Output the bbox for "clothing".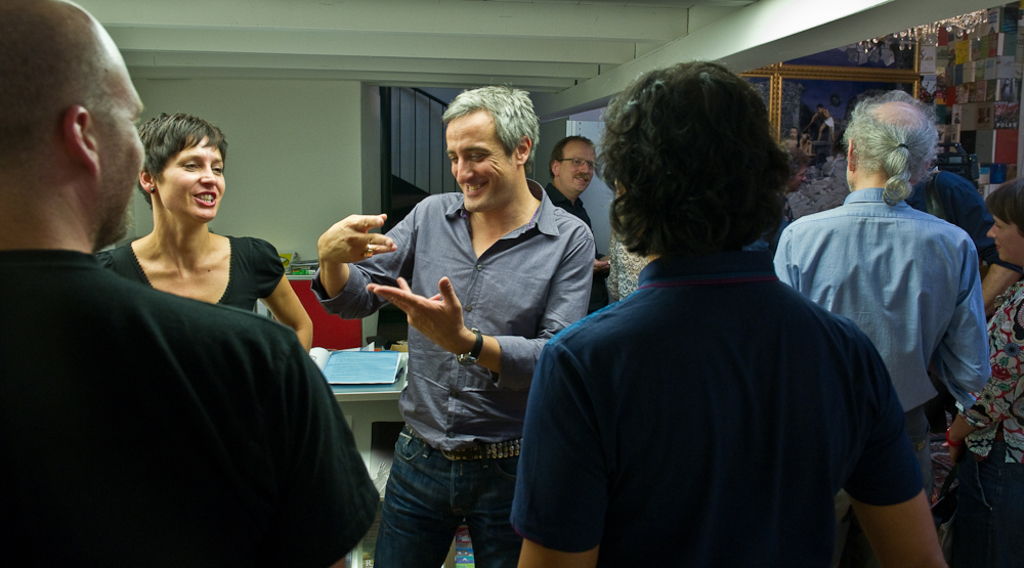
BBox(949, 273, 1023, 567).
